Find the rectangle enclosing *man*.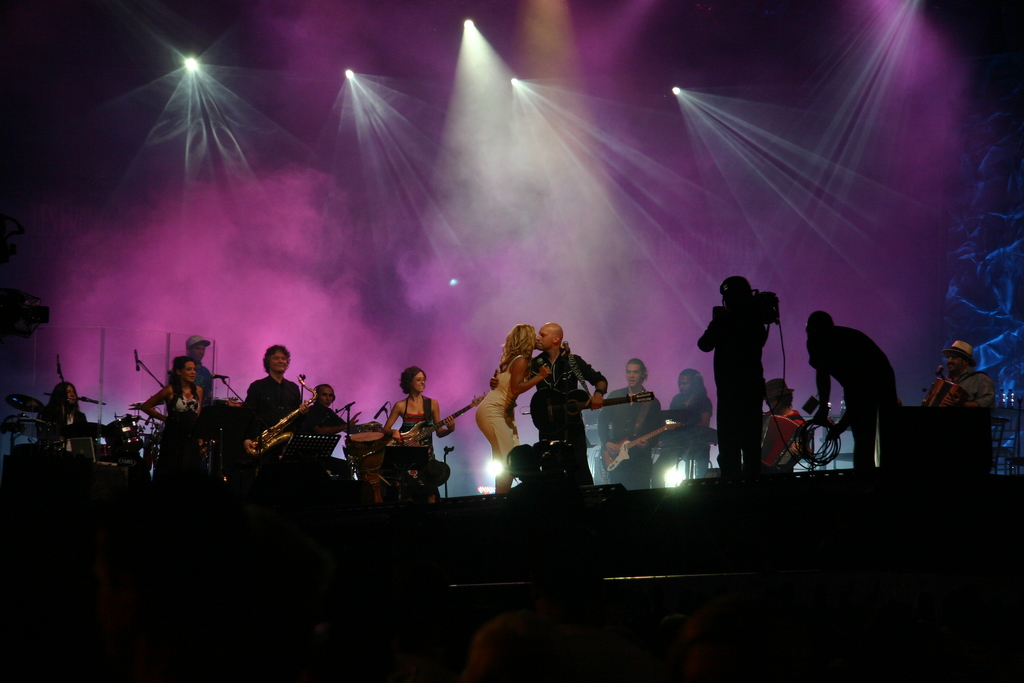
[596,356,668,487].
